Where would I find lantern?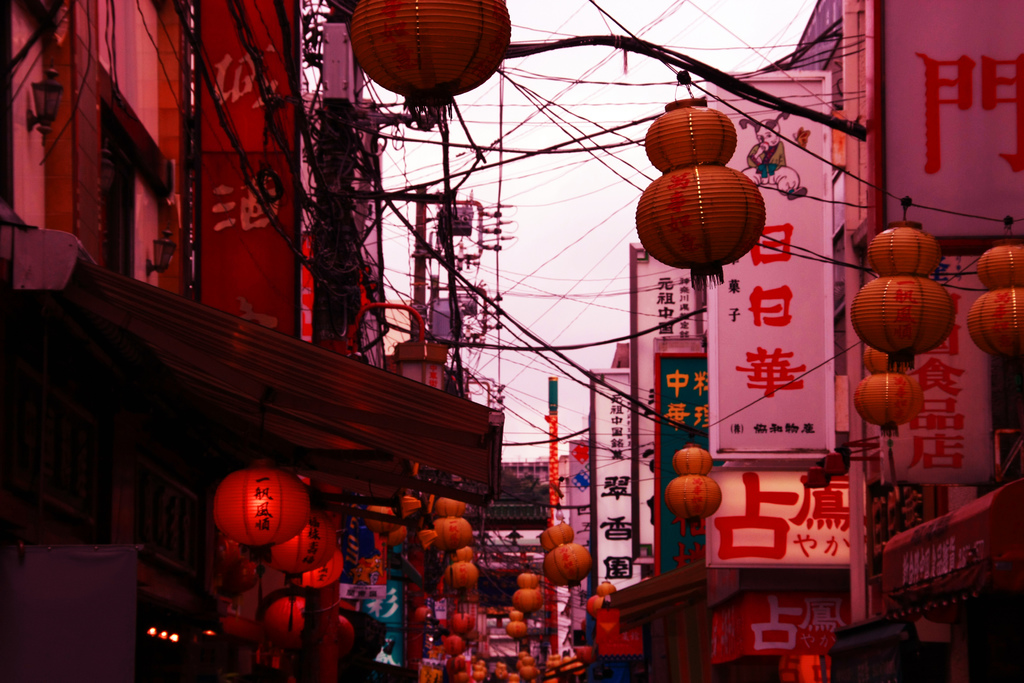
At crop(970, 283, 1023, 359).
